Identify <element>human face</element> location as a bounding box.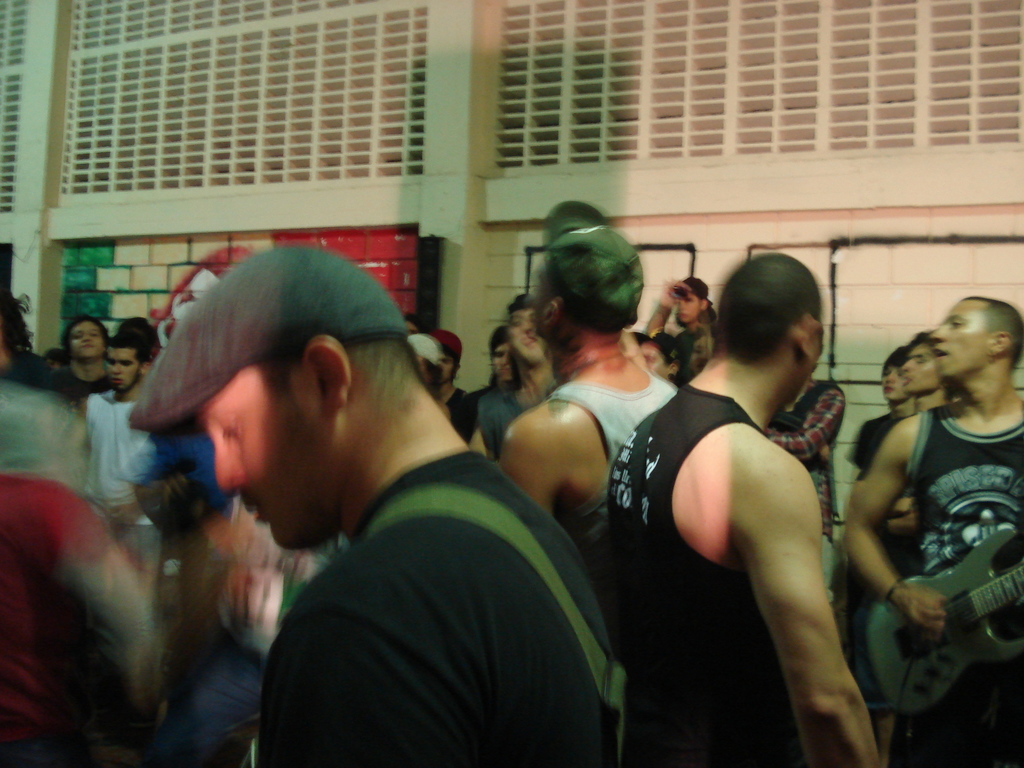
<region>65, 314, 103, 357</region>.
